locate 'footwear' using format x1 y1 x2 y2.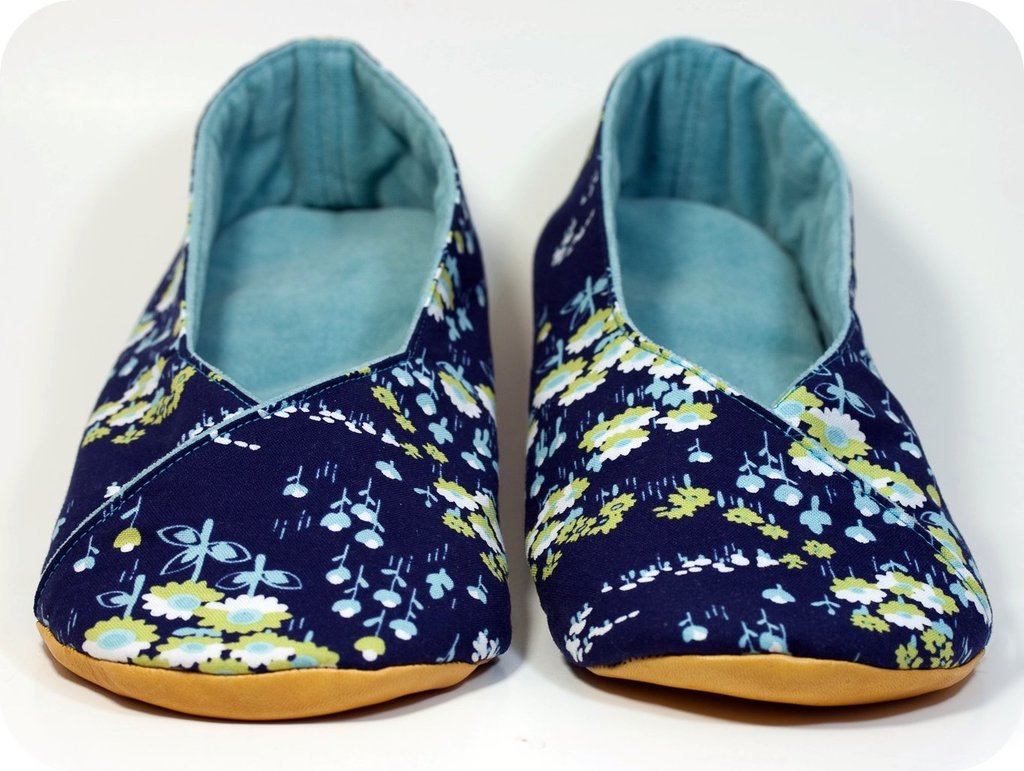
502 33 995 746.
